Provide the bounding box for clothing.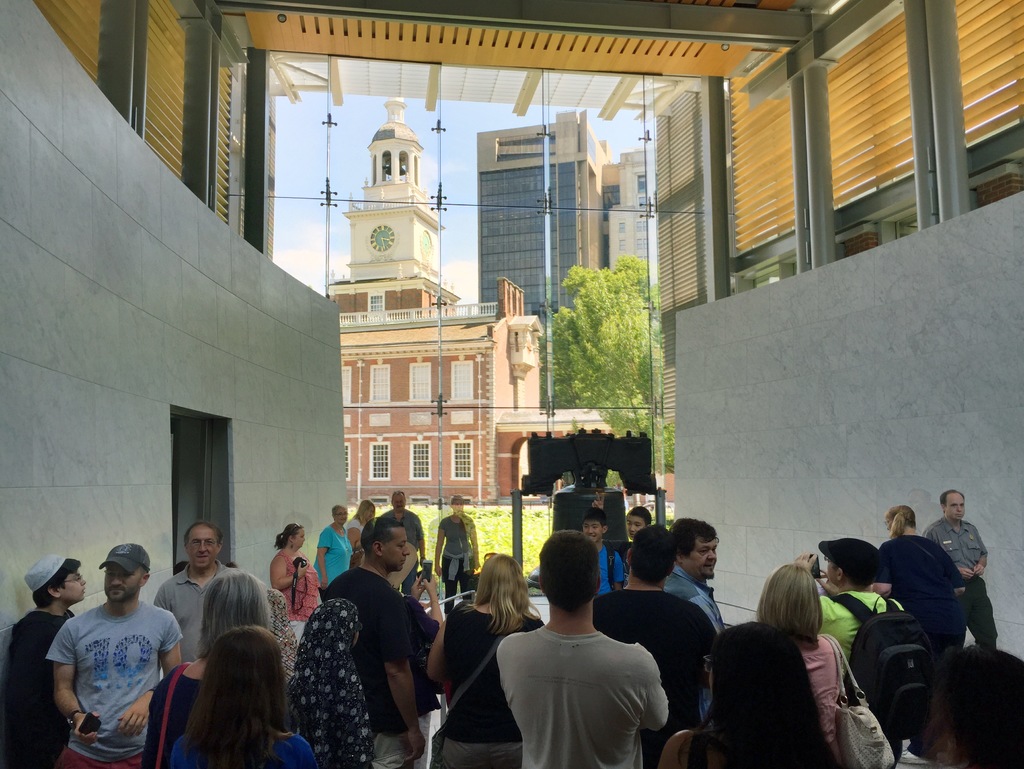
bbox(598, 537, 627, 602).
